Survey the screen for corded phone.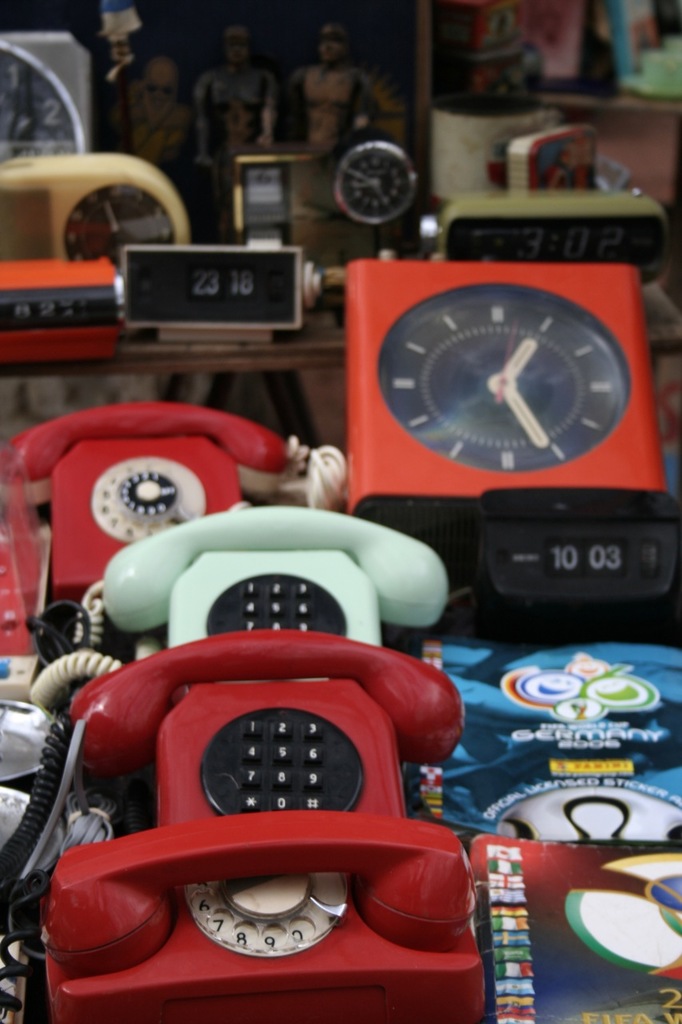
Survey found: x1=2, y1=392, x2=313, y2=619.
